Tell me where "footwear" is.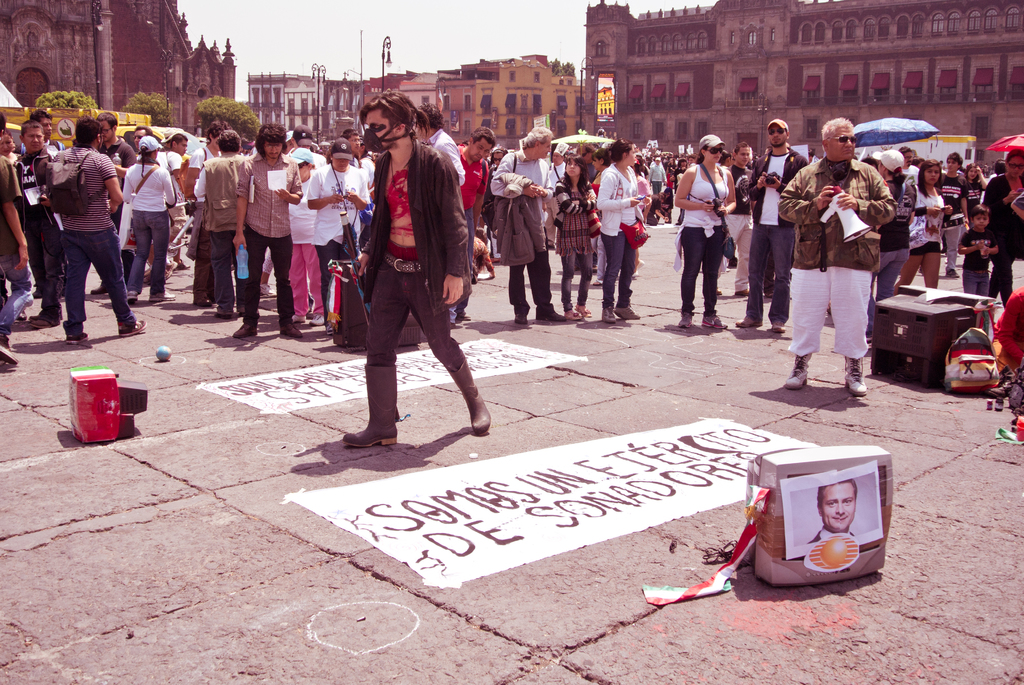
"footwear" is at bbox=(765, 291, 773, 297).
